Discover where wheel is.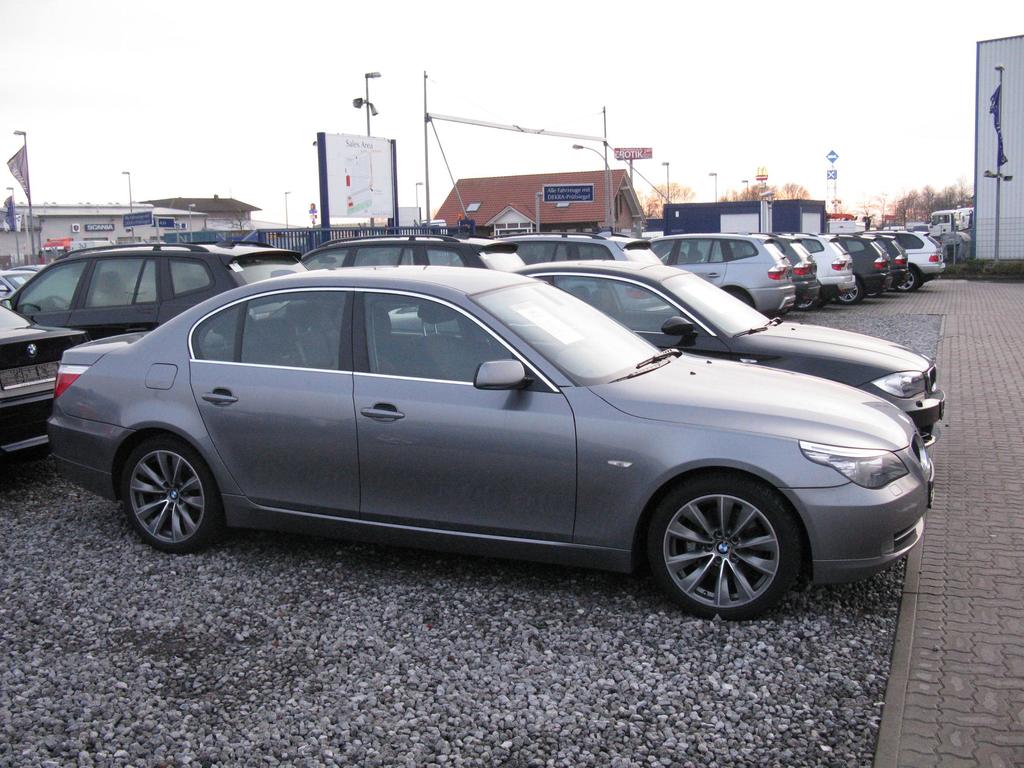
Discovered at (656,479,810,607).
